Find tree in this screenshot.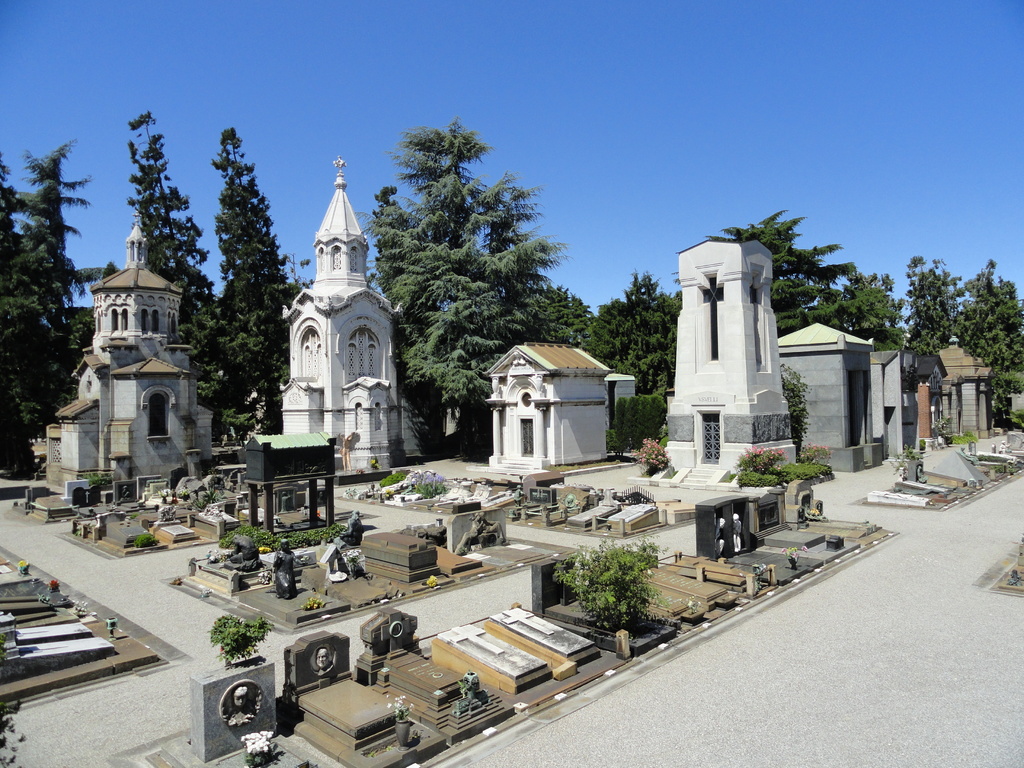
The bounding box for tree is region(591, 275, 684, 445).
